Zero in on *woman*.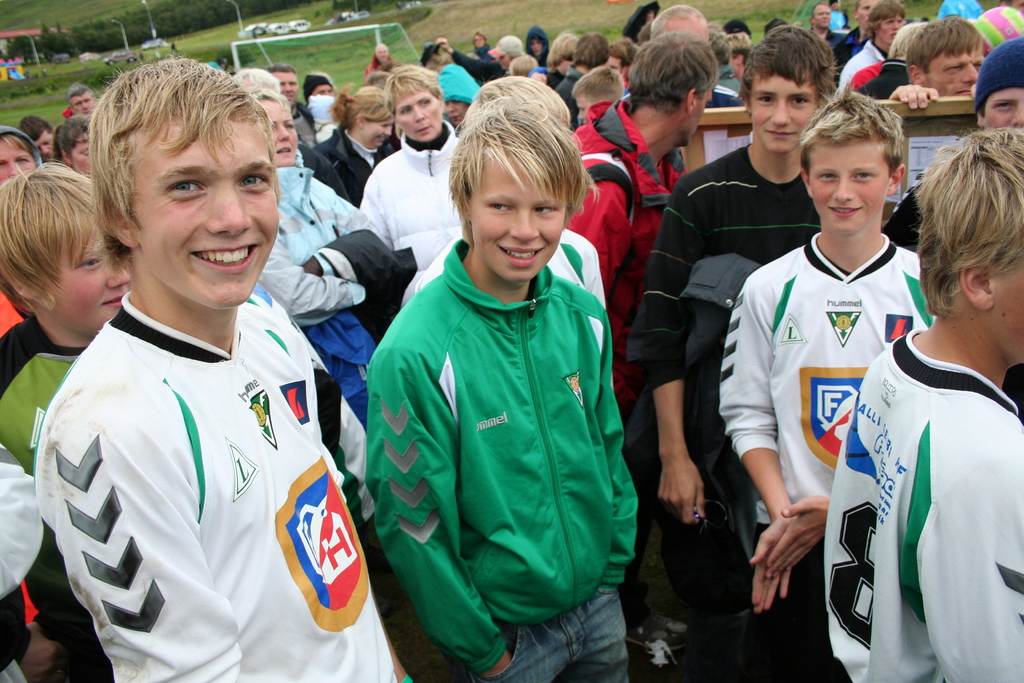
Zeroed in: (left=248, top=87, right=385, bottom=430).
